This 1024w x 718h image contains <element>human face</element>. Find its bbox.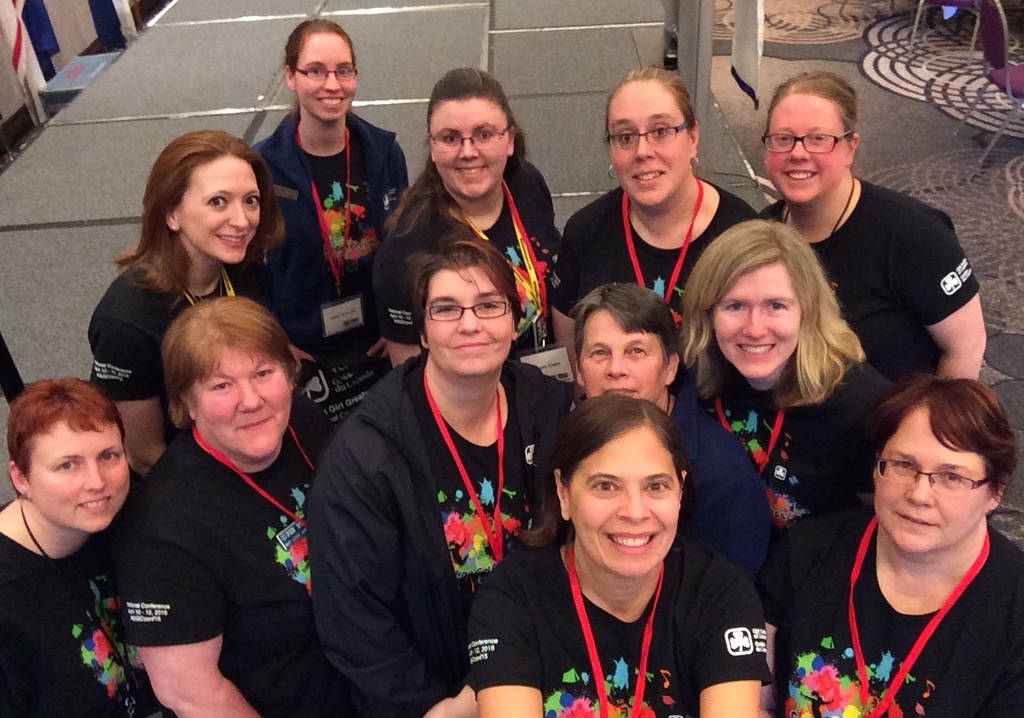
select_region(427, 269, 511, 376).
